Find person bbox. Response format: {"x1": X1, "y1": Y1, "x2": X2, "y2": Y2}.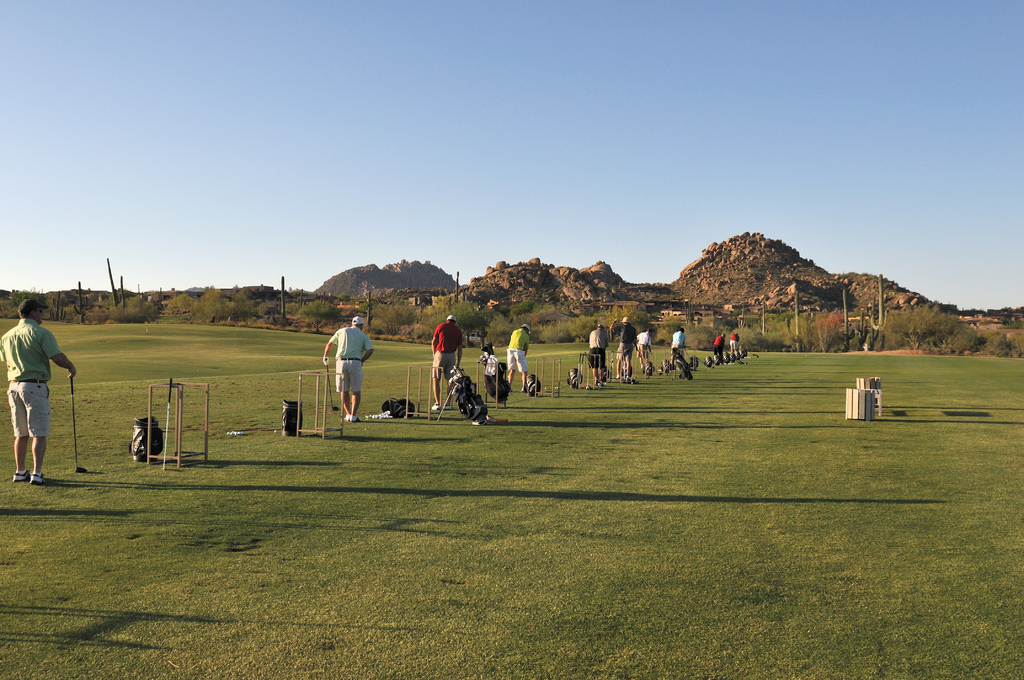
{"x1": 712, "y1": 332, "x2": 726, "y2": 364}.
